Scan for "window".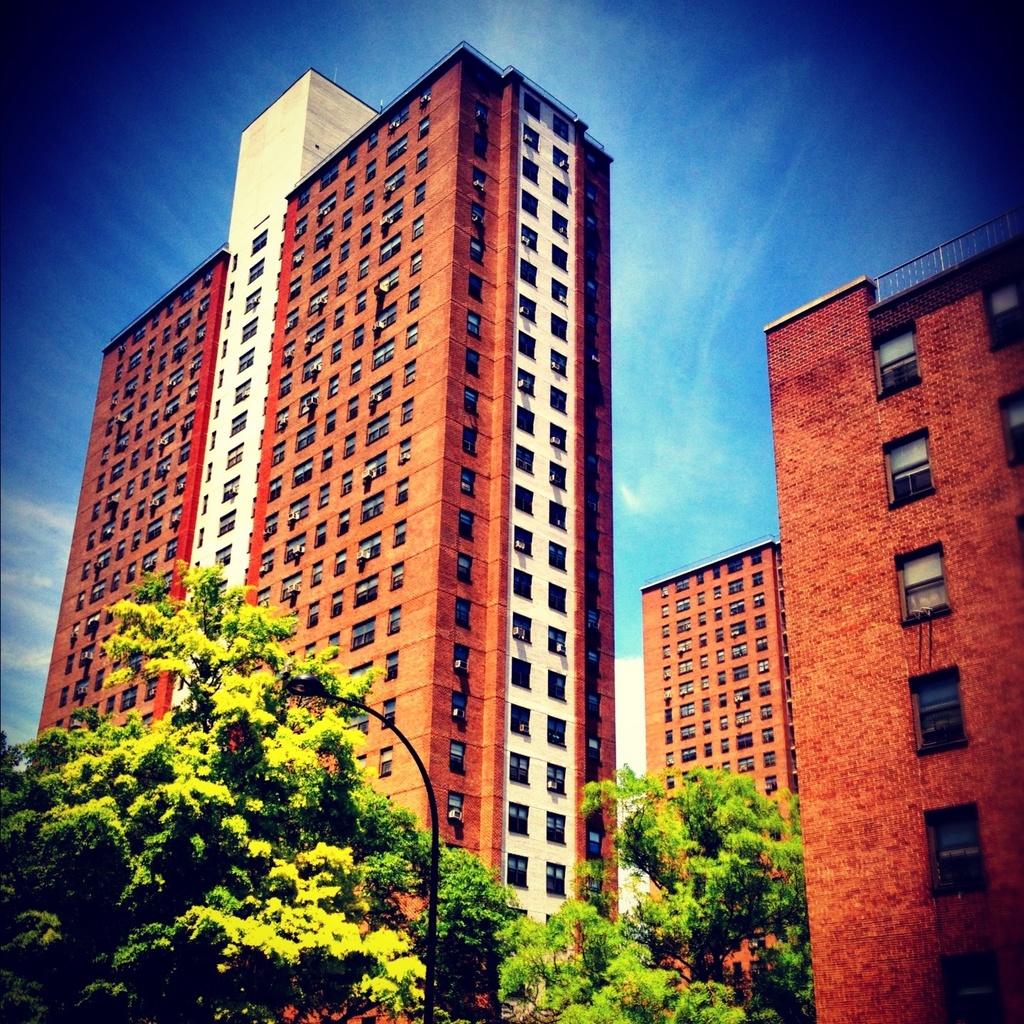
Scan result: {"x1": 679, "y1": 640, "x2": 689, "y2": 653}.
